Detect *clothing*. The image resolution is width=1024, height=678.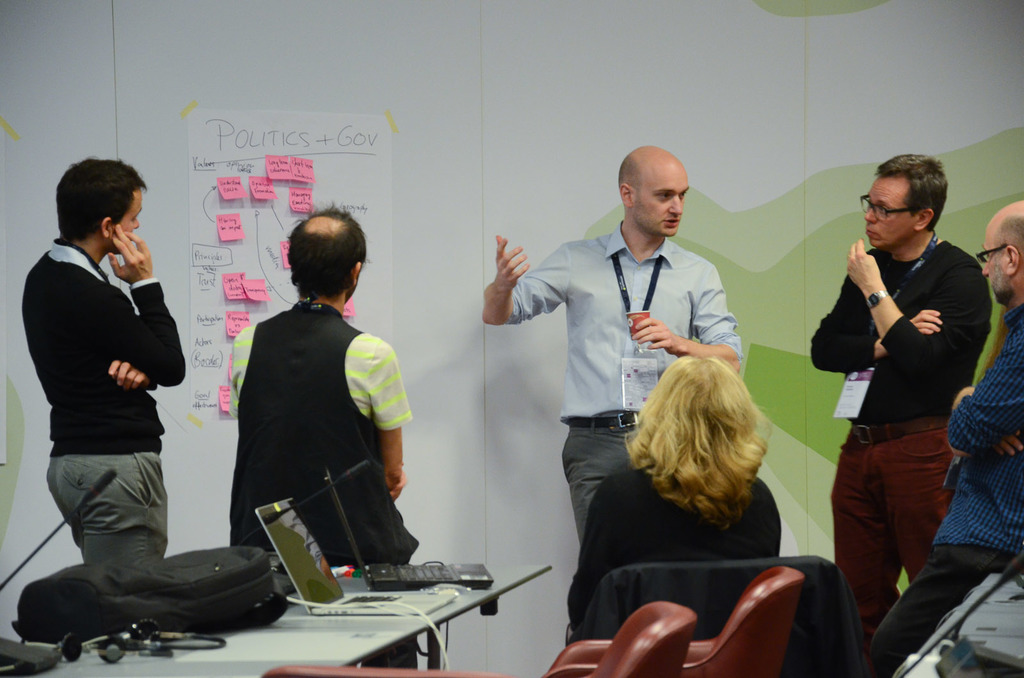
rect(870, 301, 1023, 677).
